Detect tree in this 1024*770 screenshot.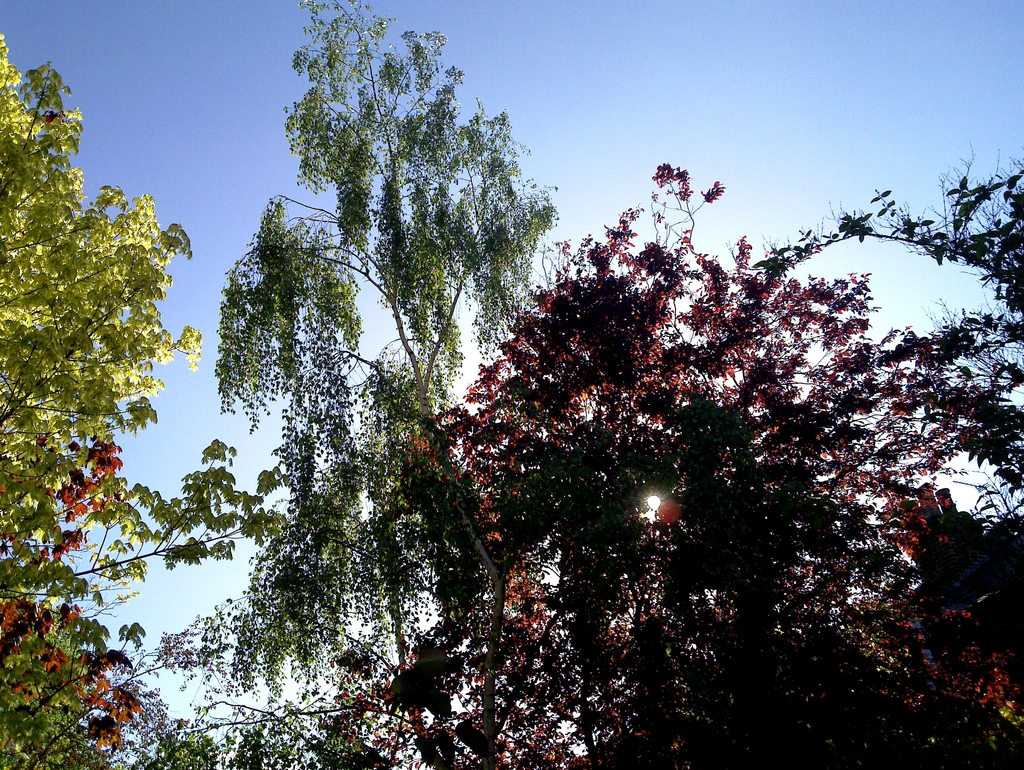
Detection: crop(142, 0, 555, 769).
